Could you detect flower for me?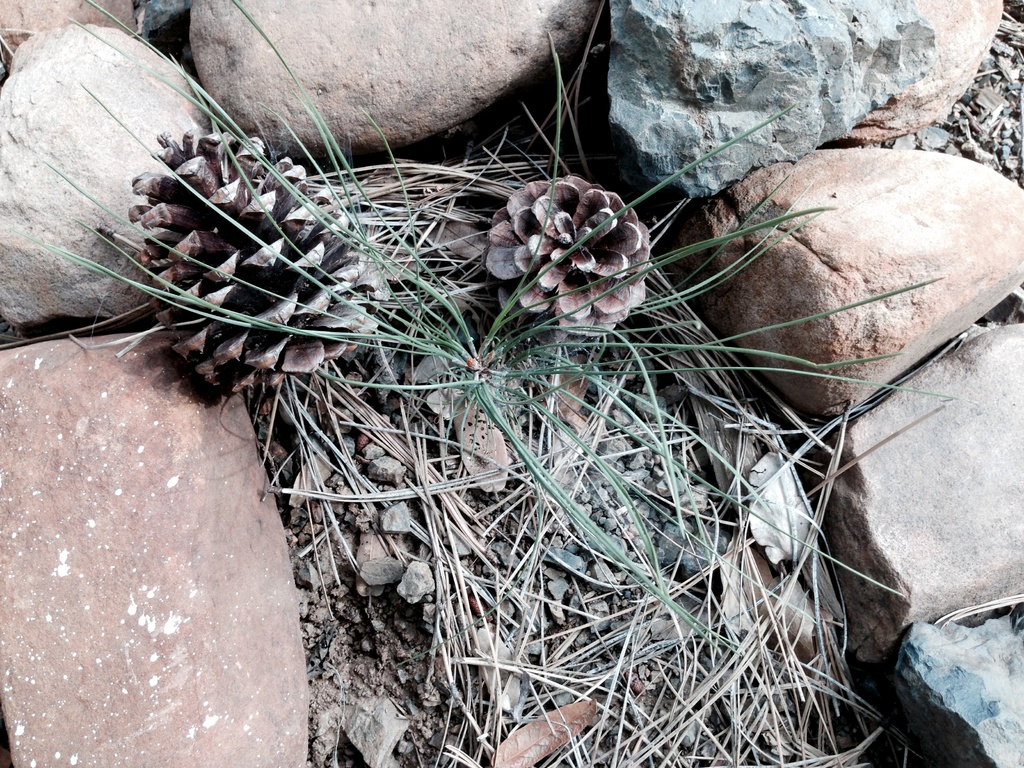
Detection result: rect(482, 164, 663, 347).
